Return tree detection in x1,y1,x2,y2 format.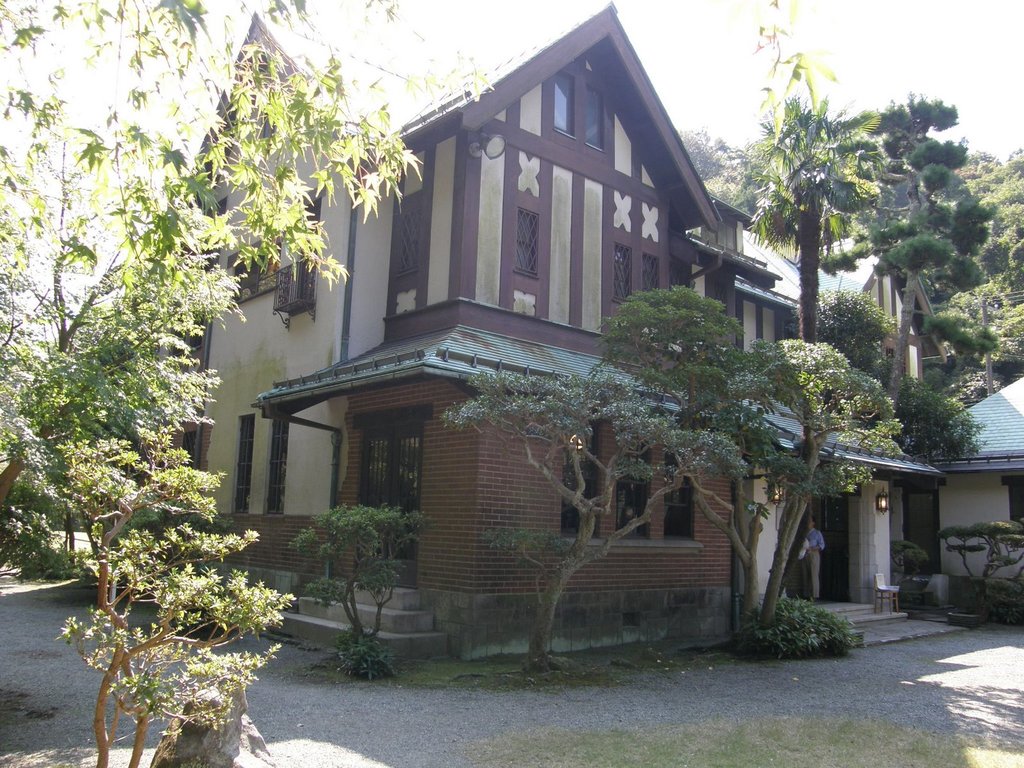
730,0,900,373.
